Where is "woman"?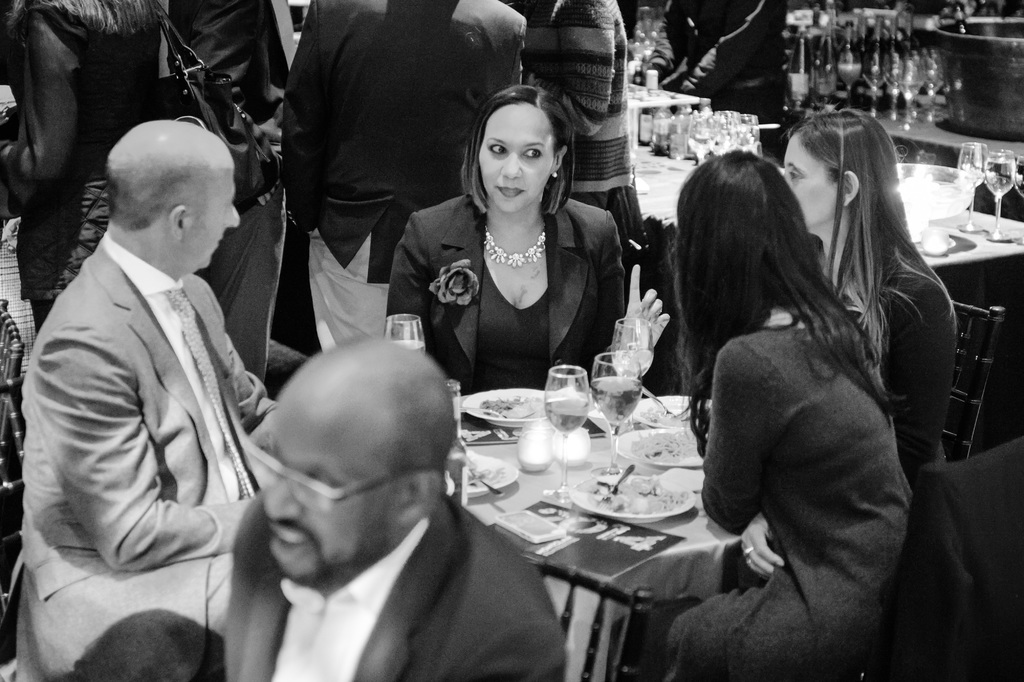
box=[394, 96, 636, 422].
